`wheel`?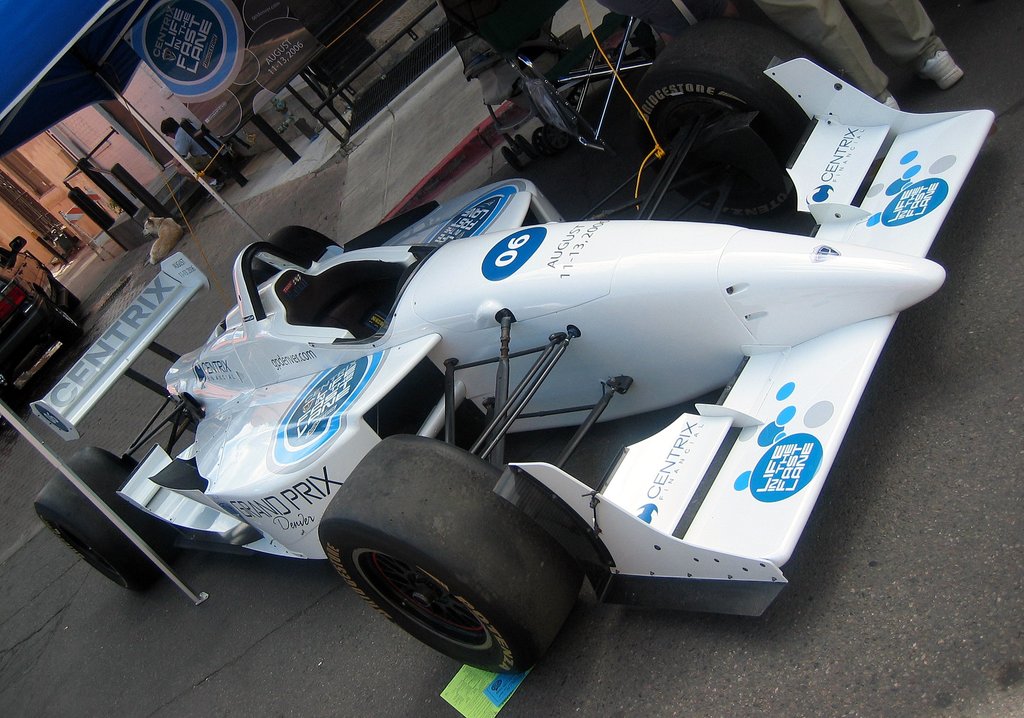
rect(254, 225, 342, 280)
